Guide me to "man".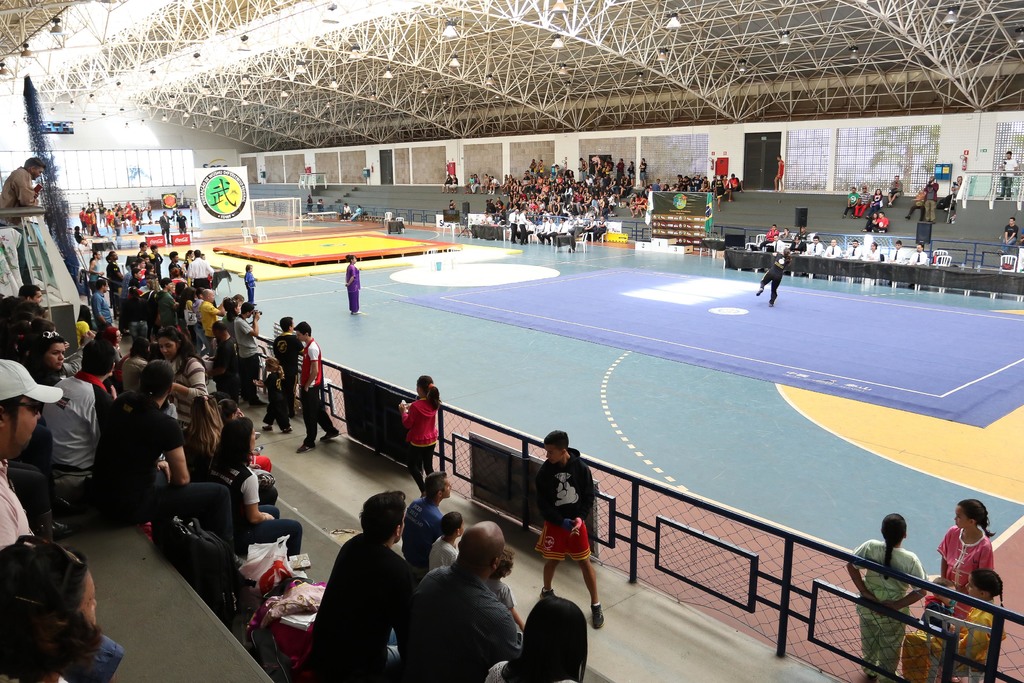
Guidance: x1=490, y1=177, x2=499, y2=195.
